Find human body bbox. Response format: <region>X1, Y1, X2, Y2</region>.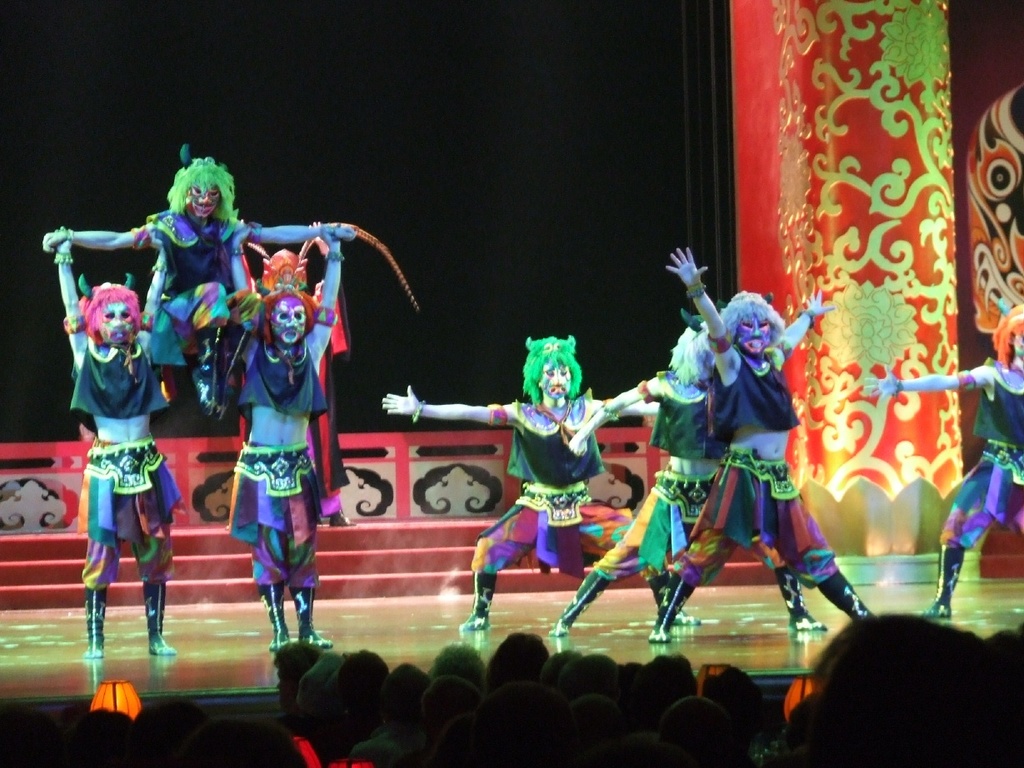
<region>656, 239, 871, 628</region>.
